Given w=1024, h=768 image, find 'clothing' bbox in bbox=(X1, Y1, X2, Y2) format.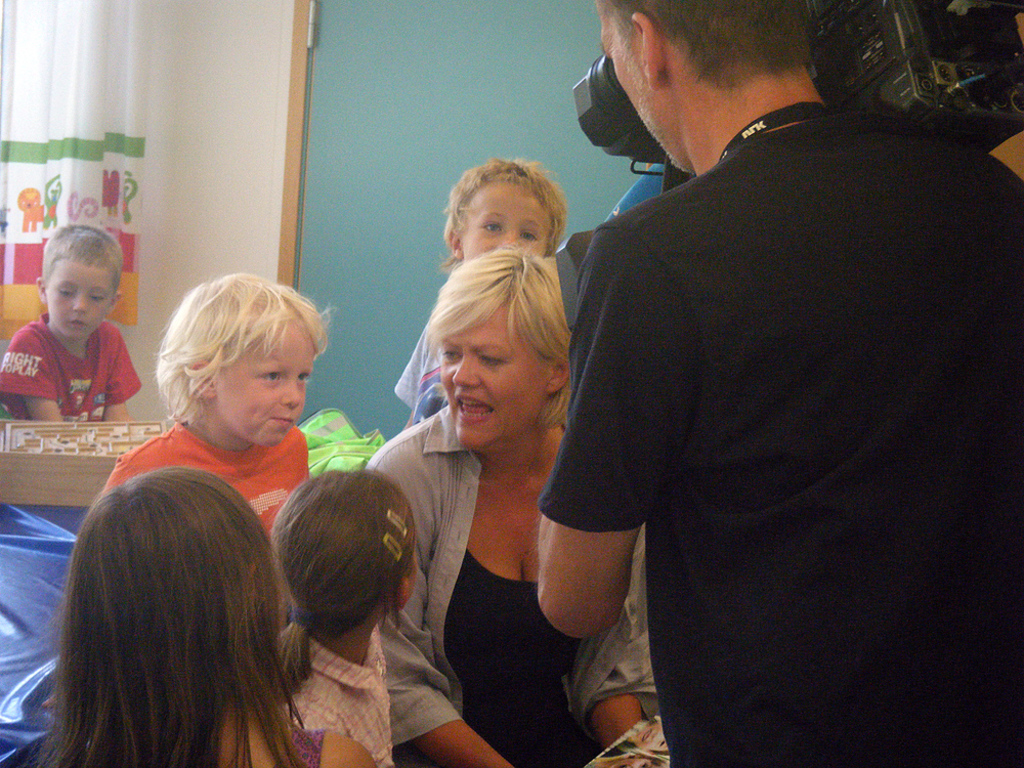
bbox=(0, 307, 141, 427).
